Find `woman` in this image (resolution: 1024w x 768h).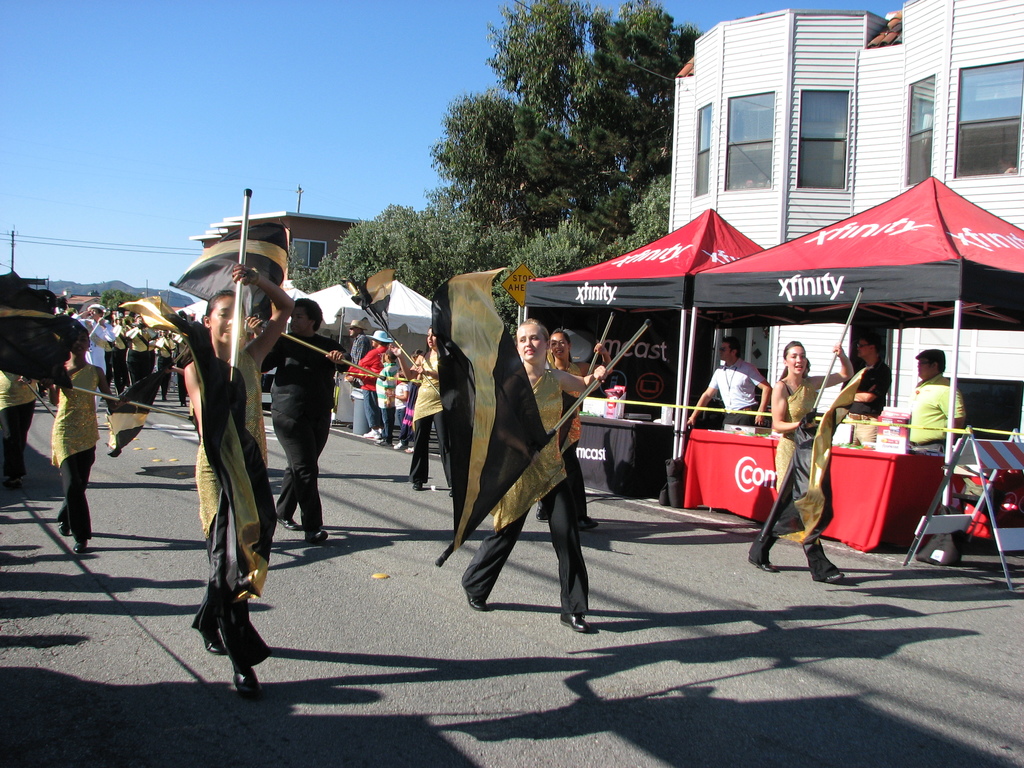
bbox(175, 257, 298, 705).
